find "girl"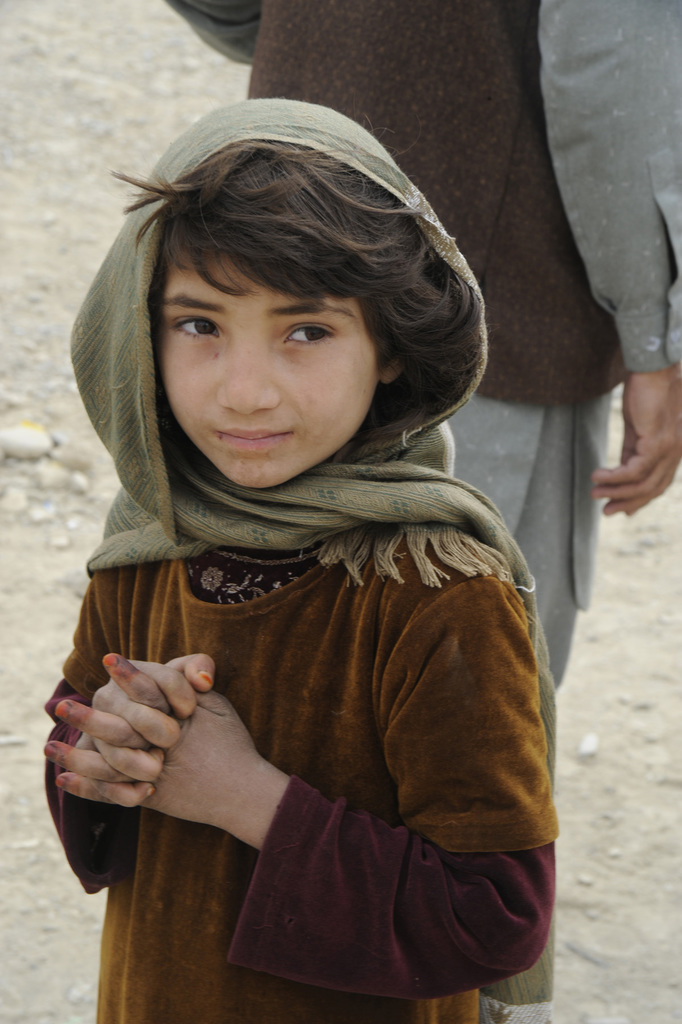
rect(34, 95, 563, 1023)
